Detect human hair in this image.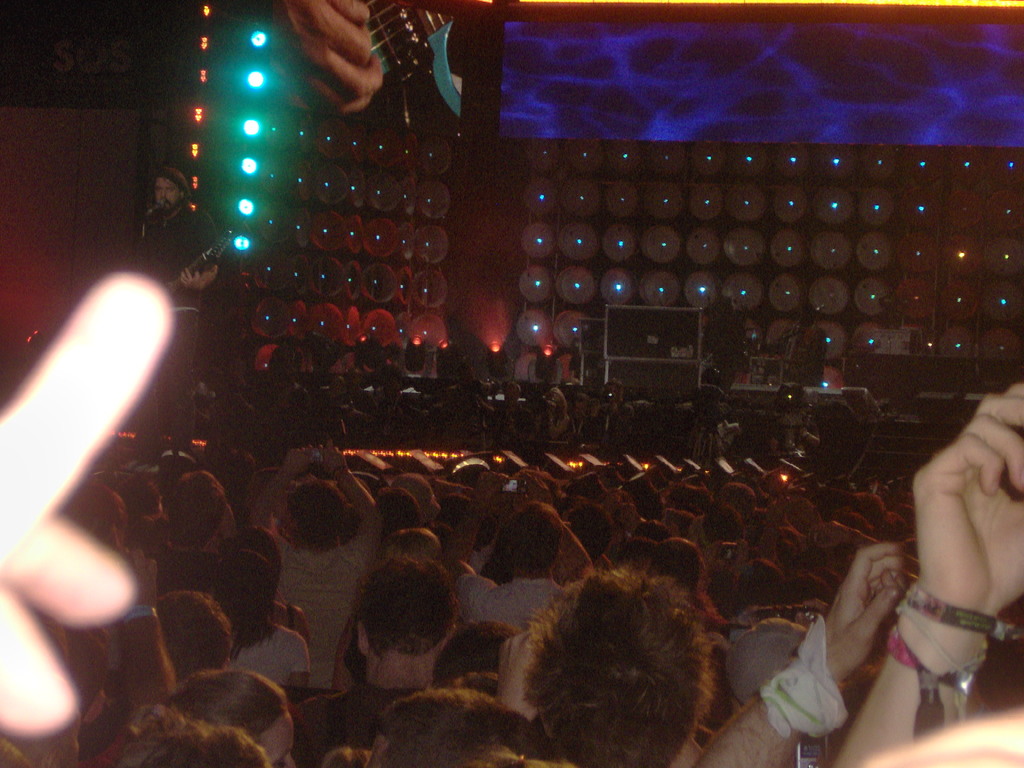
Detection: [left=167, top=673, right=296, bottom=740].
